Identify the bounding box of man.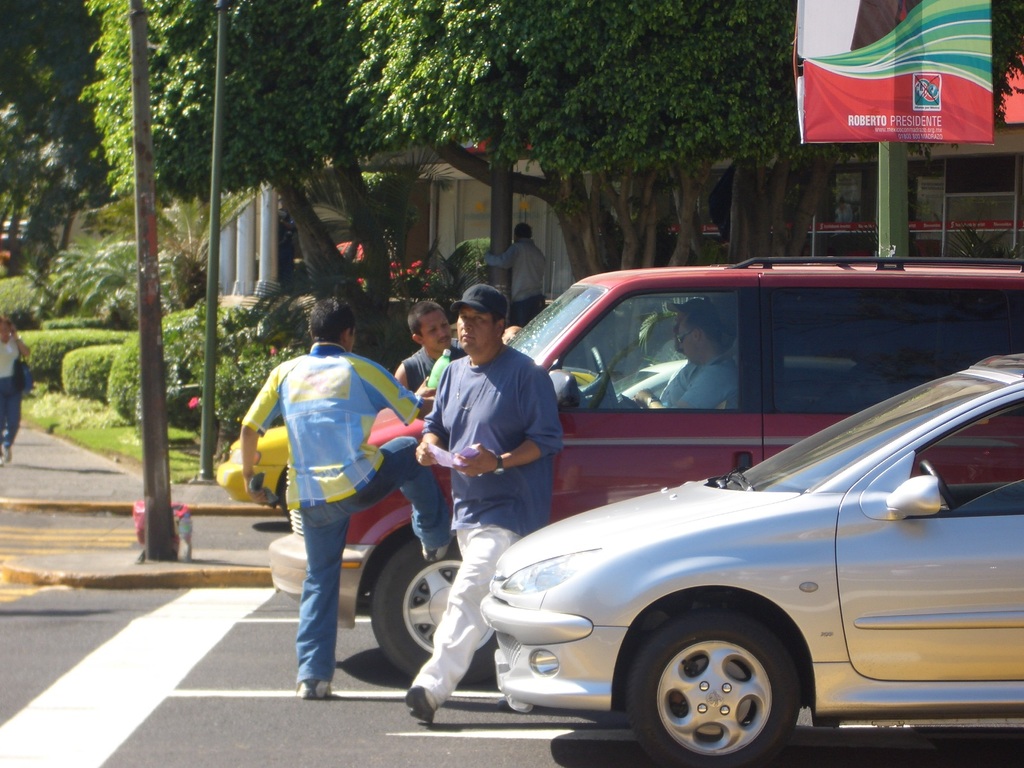
404, 283, 564, 722.
